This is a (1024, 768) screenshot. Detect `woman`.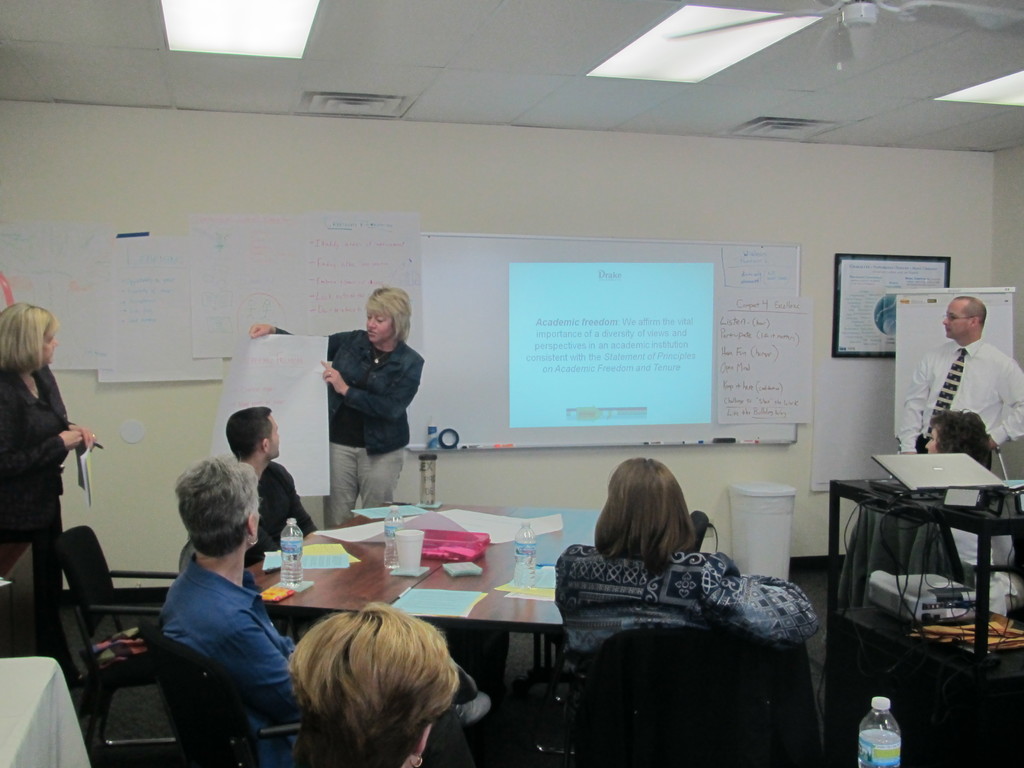
0,304,96,688.
